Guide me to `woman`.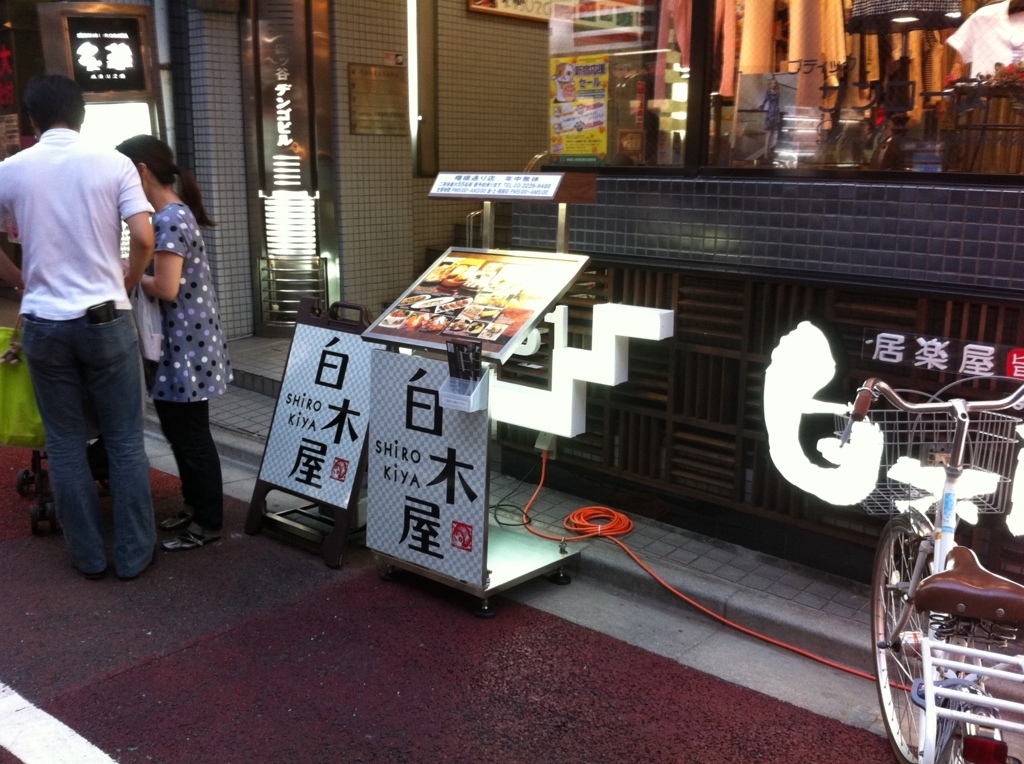
Guidance: 109,124,221,565.
